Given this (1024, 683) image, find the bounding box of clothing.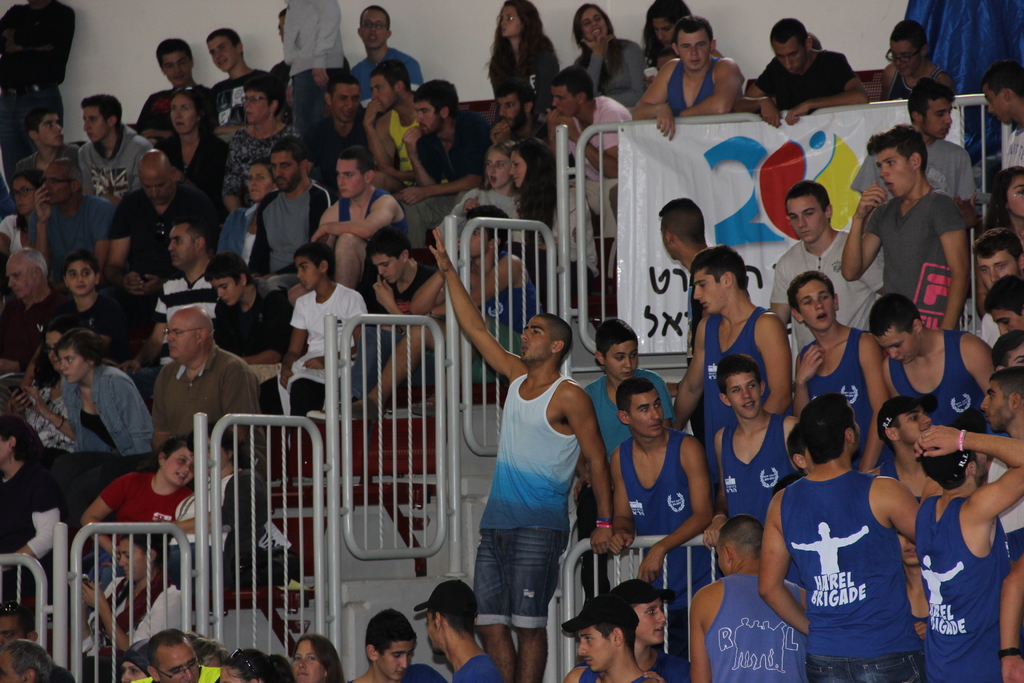
BBox(161, 128, 227, 222).
